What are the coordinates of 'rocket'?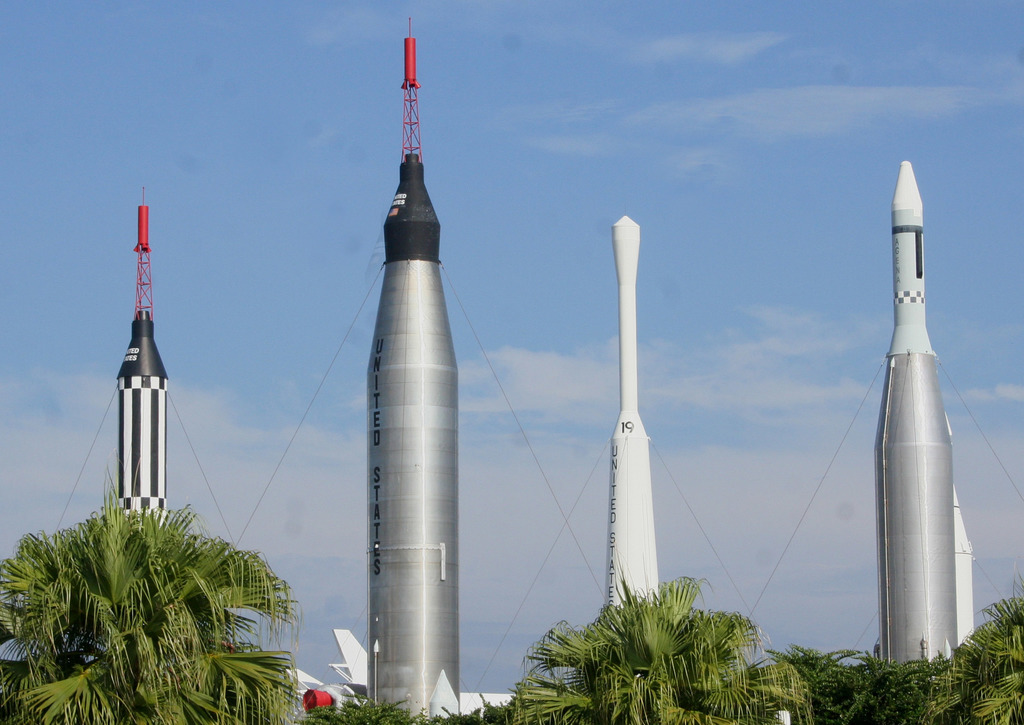
l=365, t=17, r=462, b=724.
